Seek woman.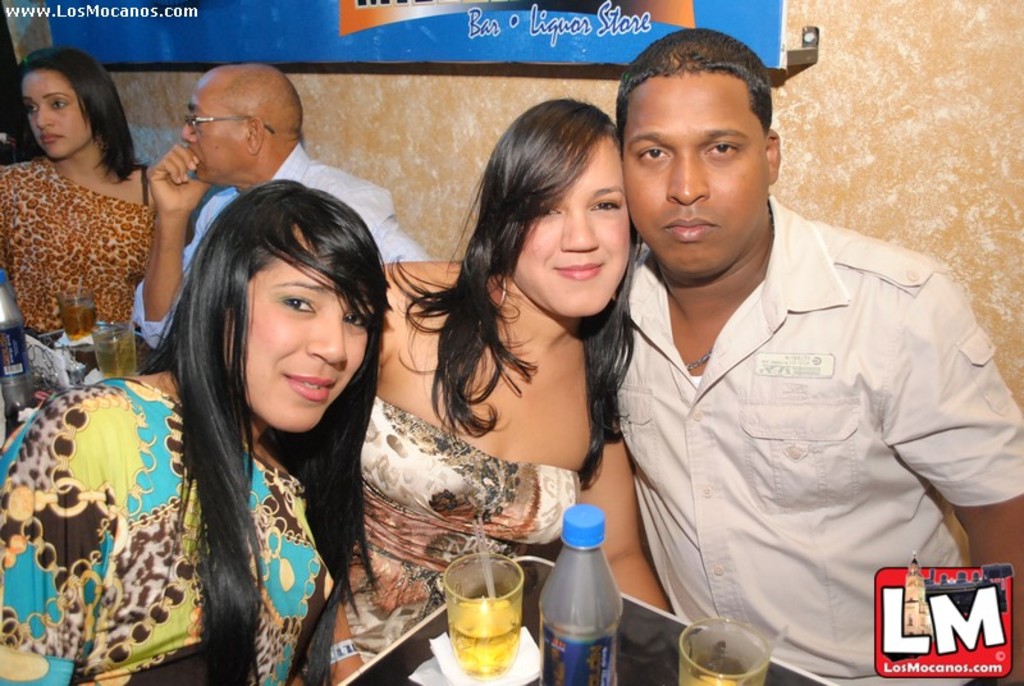
detection(0, 56, 186, 363).
